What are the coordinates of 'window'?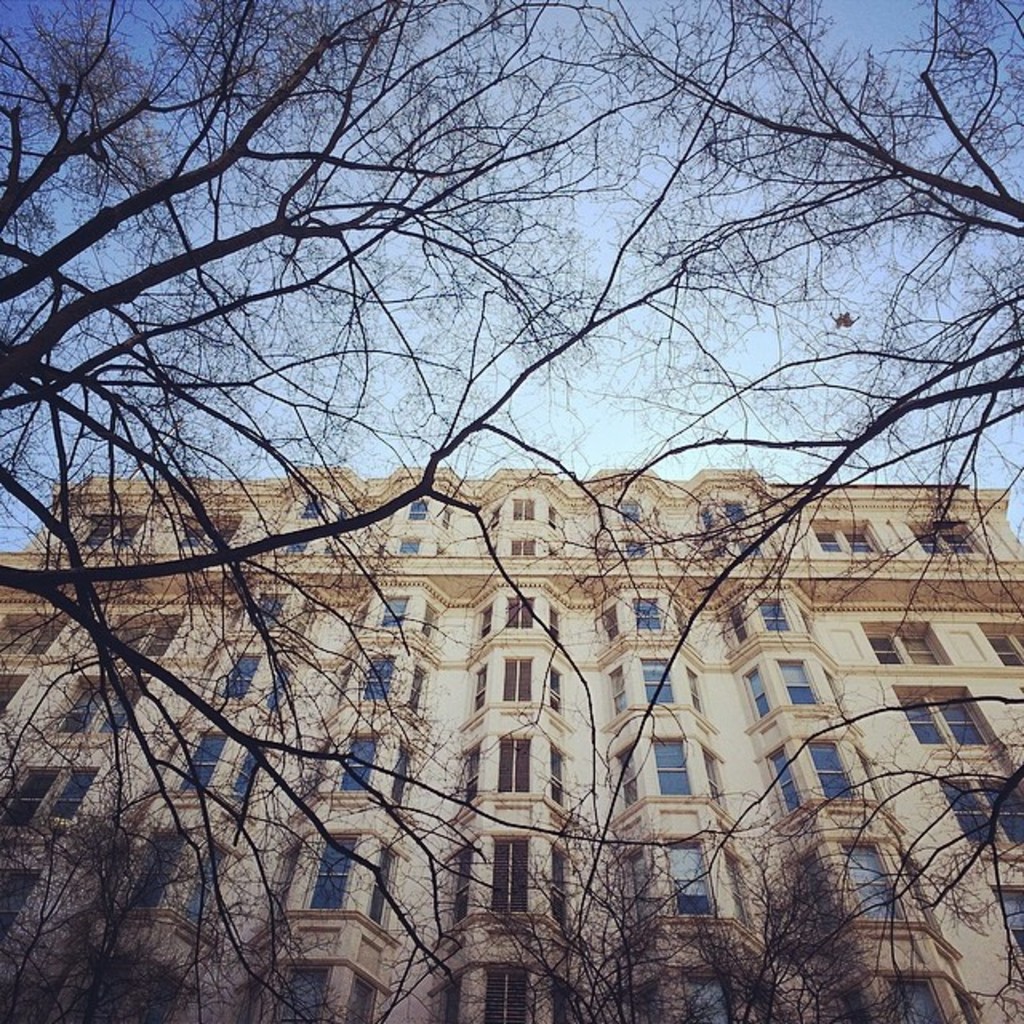
pyautogui.locateOnScreen(186, 730, 229, 792).
